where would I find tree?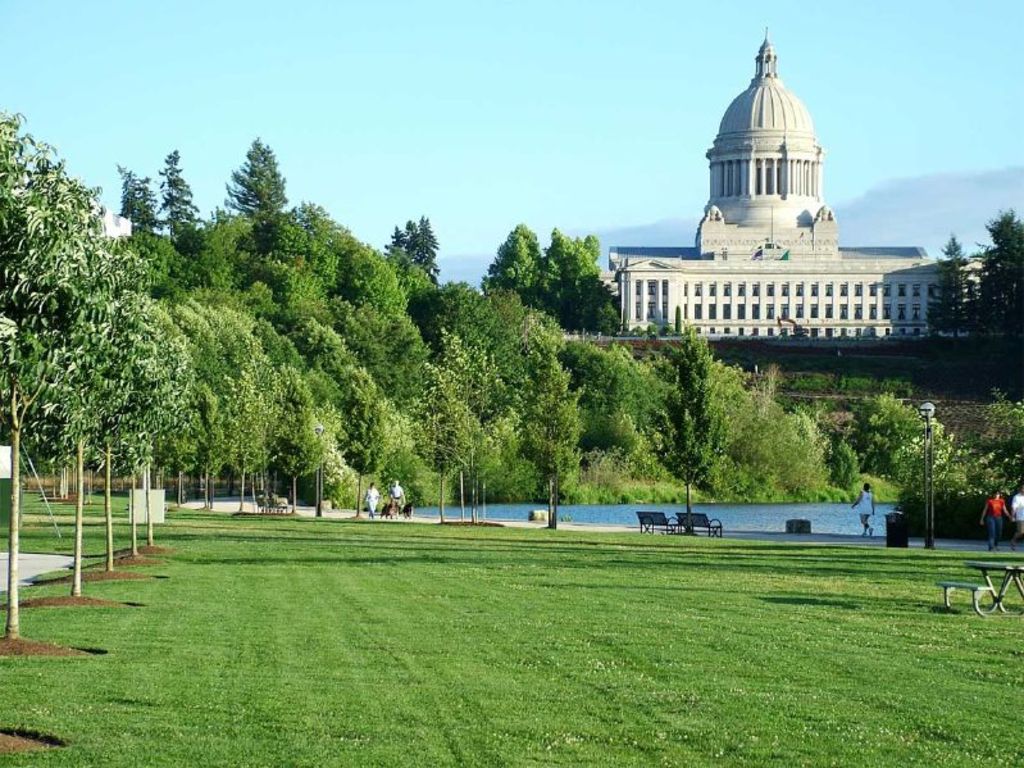
At bbox=(889, 410, 1023, 503).
